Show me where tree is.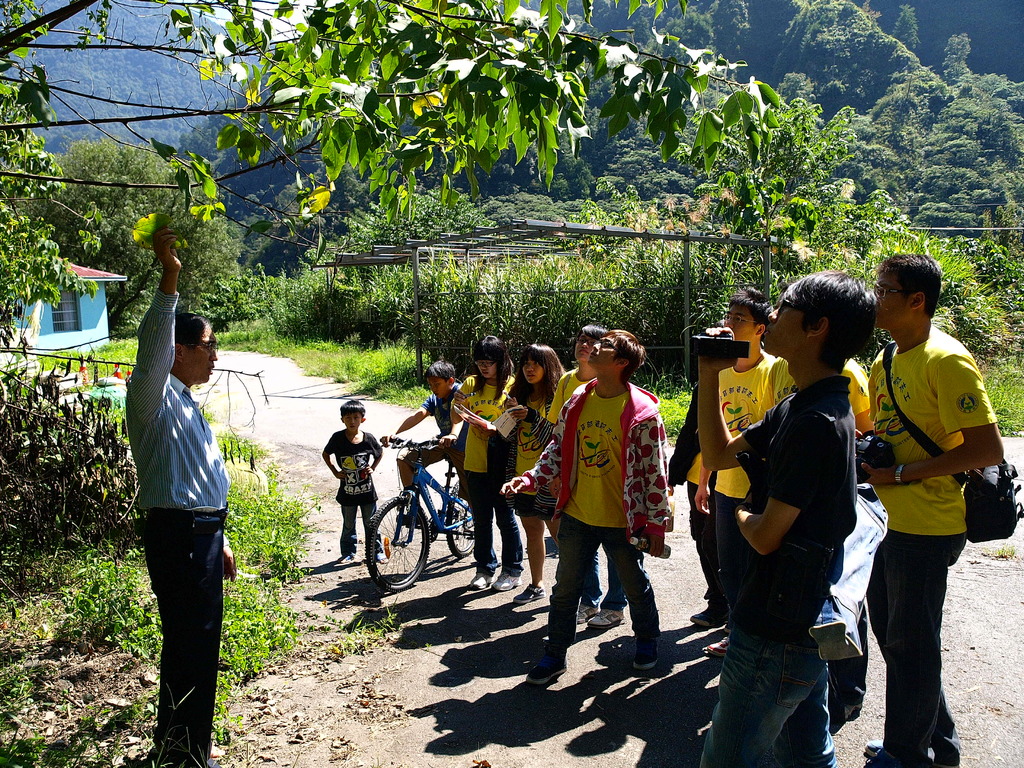
tree is at left=0, top=0, right=785, bottom=232.
